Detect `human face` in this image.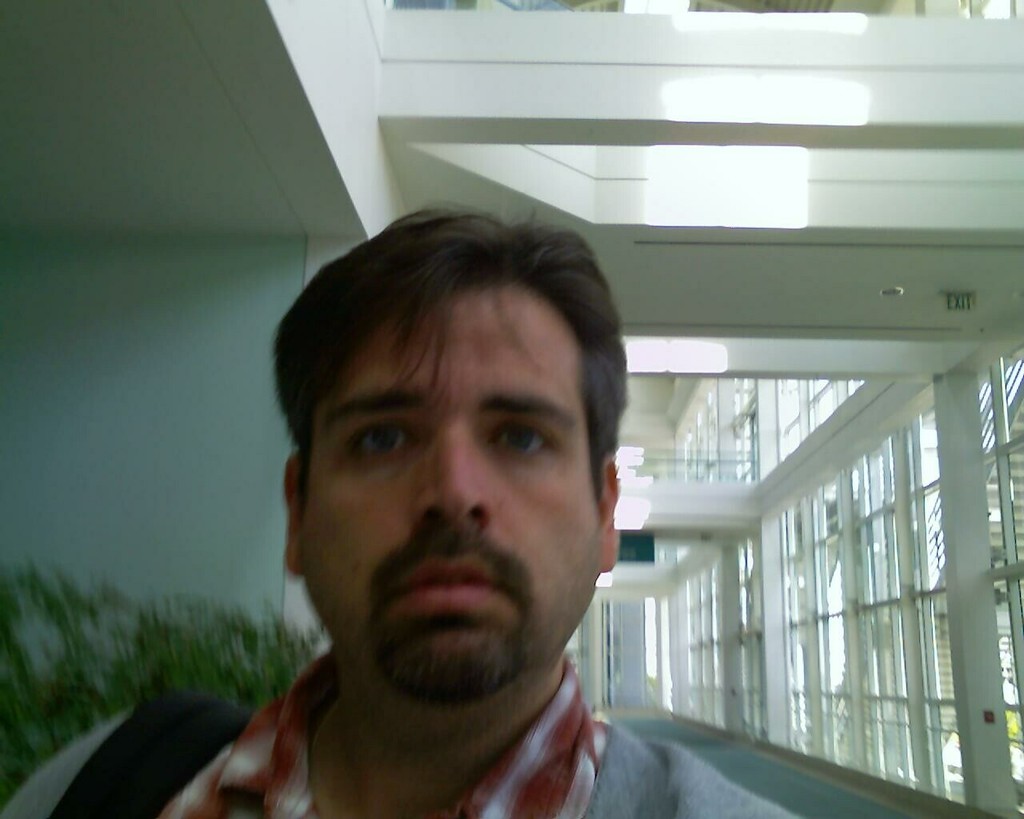
Detection: bbox(294, 288, 585, 685).
